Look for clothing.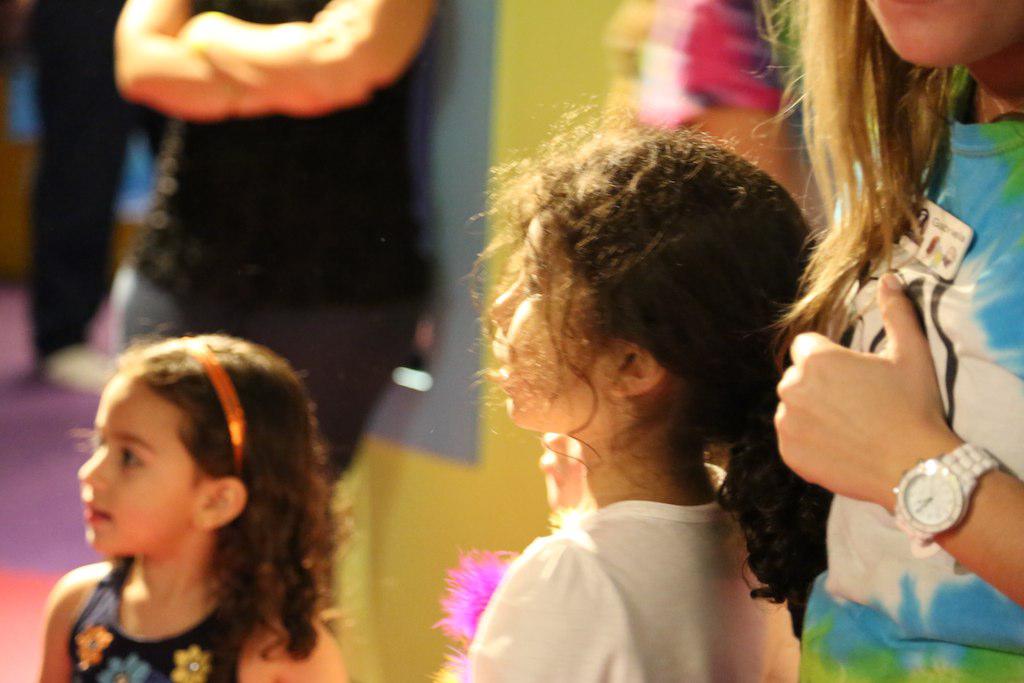
Found: <bbox>443, 382, 824, 670</bbox>.
